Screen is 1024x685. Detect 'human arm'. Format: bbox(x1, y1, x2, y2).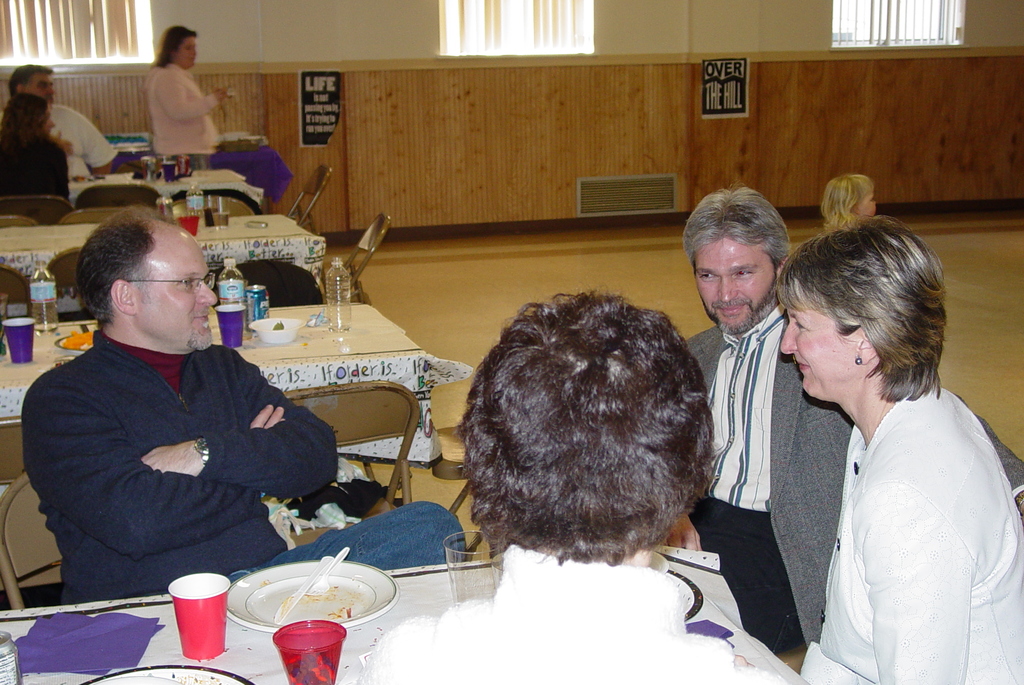
bbox(137, 346, 344, 500).
